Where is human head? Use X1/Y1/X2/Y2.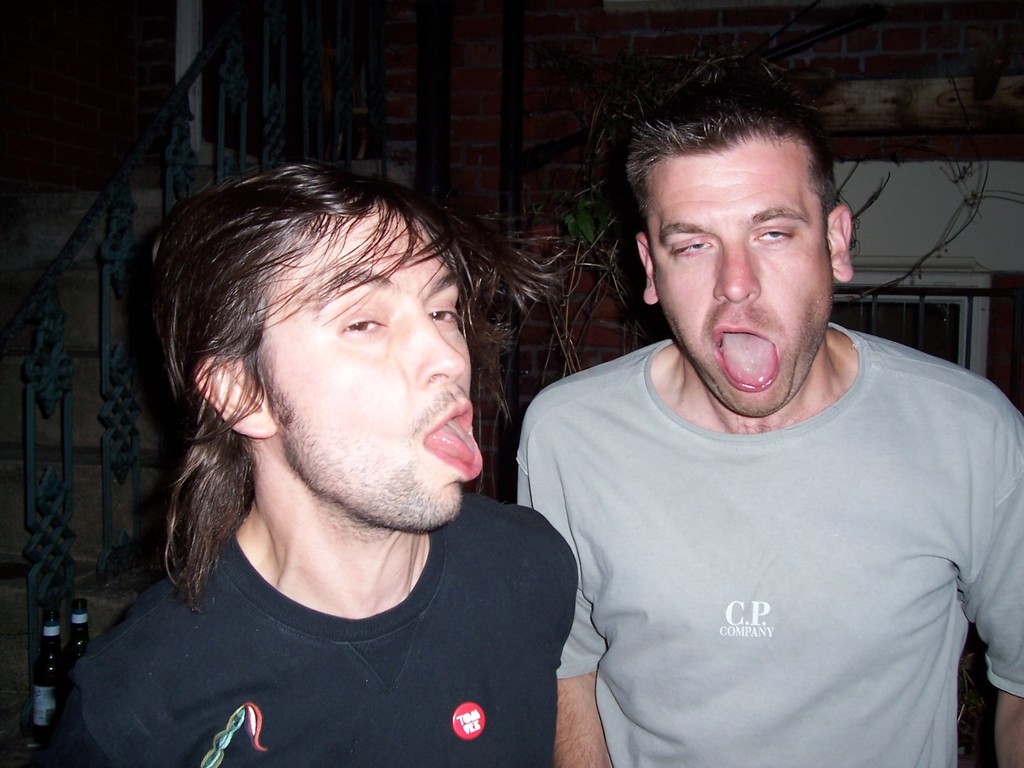
634/86/852/419.
